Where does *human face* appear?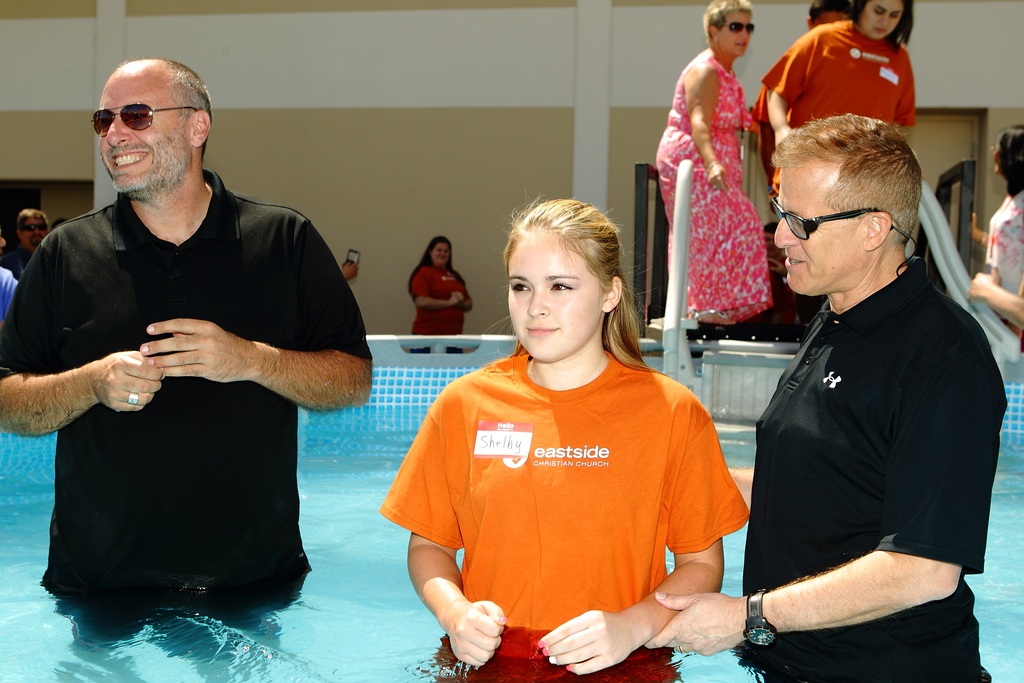
Appears at 714, 9, 752, 55.
